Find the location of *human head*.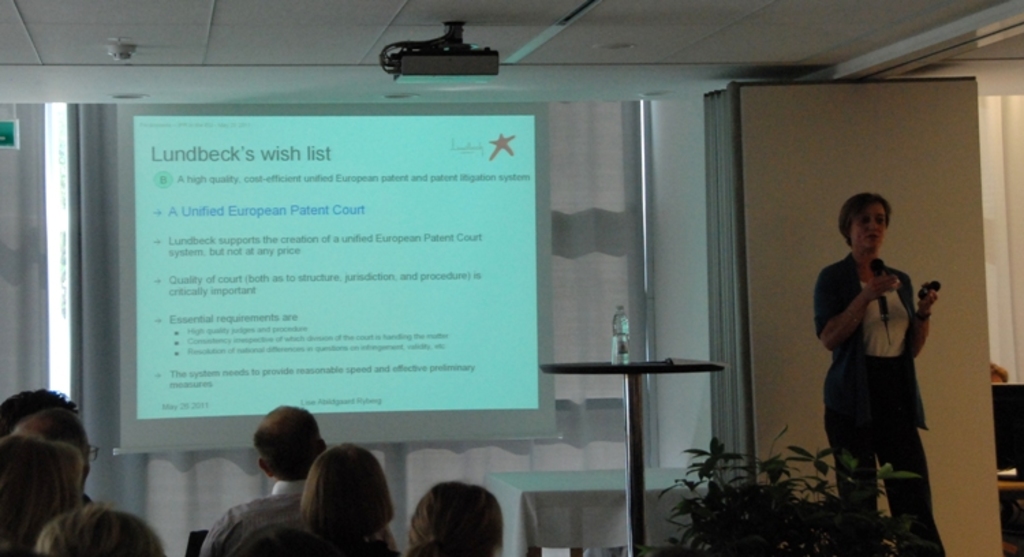
Location: 0:434:79:556.
